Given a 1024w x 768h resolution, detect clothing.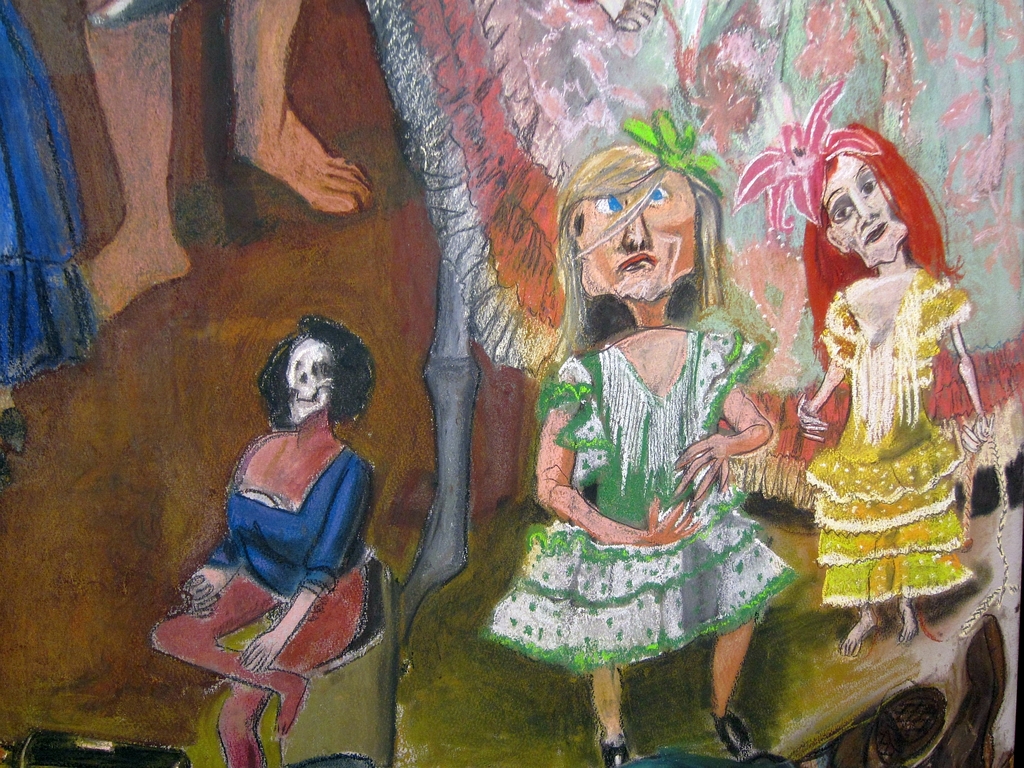
{"left": 0, "top": 0, "right": 97, "bottom": 397}.
